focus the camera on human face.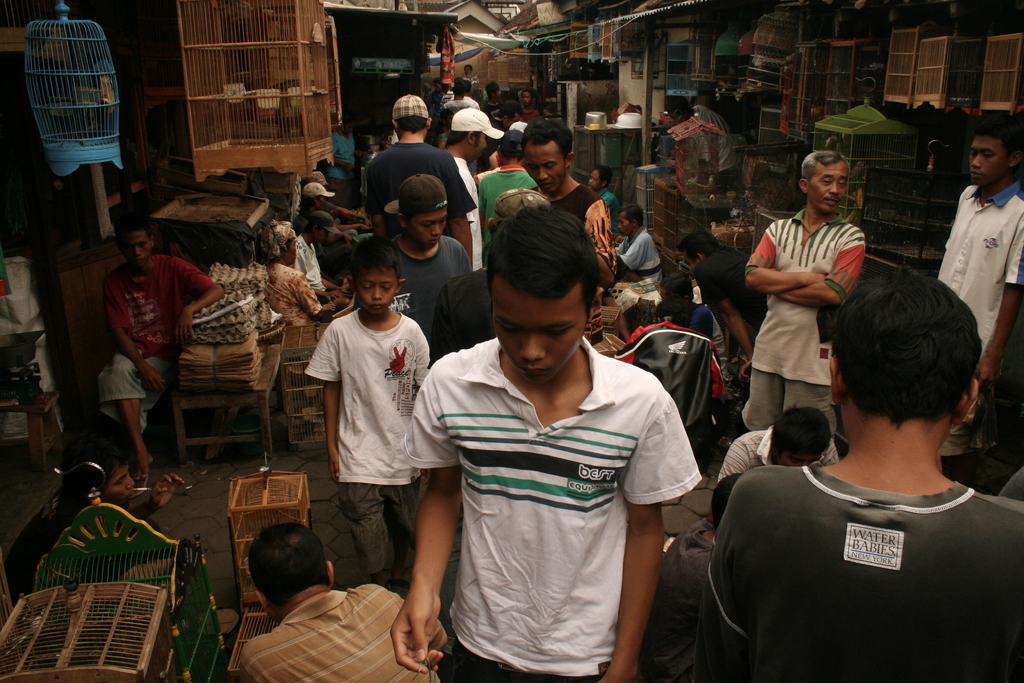
Focus region: bbox(966, 134, 1010, 185).
